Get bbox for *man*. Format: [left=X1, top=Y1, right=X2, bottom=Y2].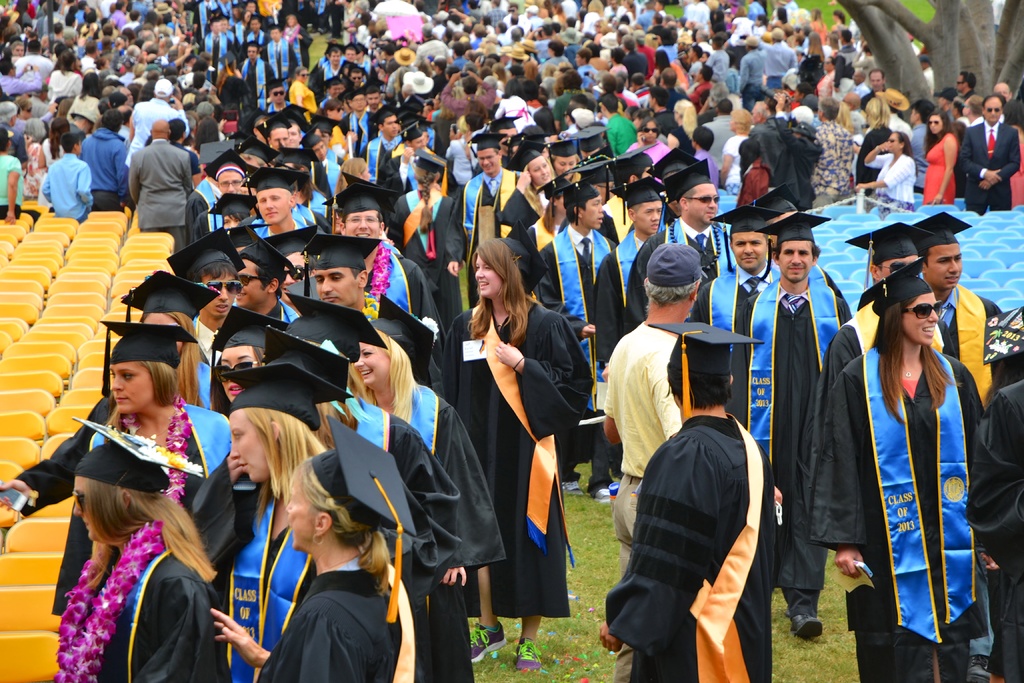
[left=808, top=216, right=959, bottom=512].
